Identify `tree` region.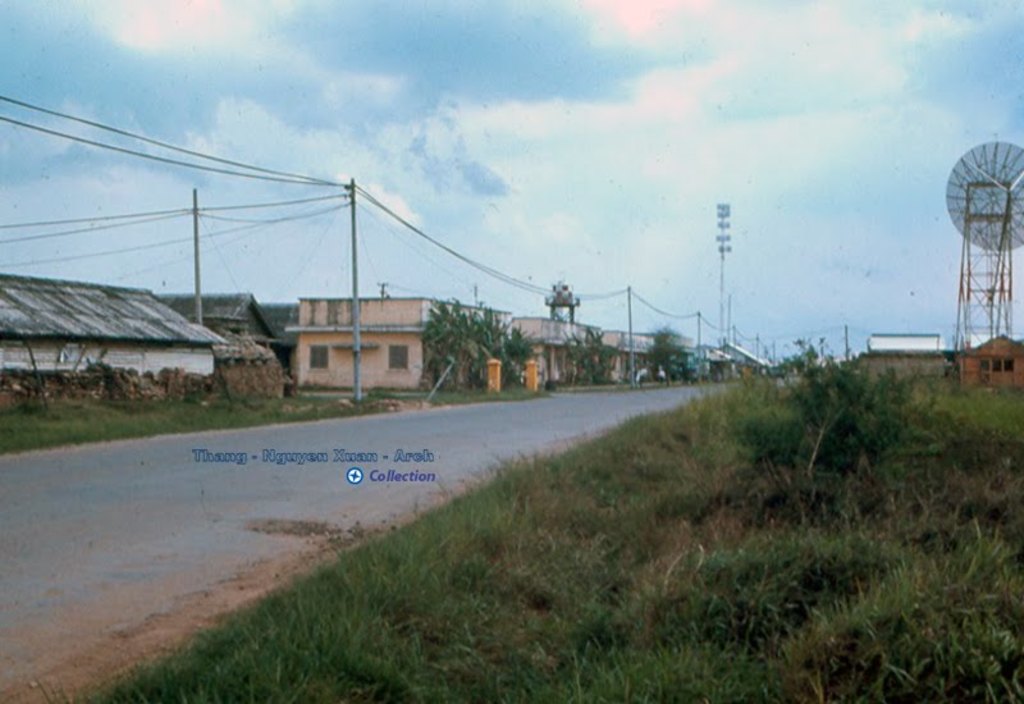
Region: 425:291:539:399.
